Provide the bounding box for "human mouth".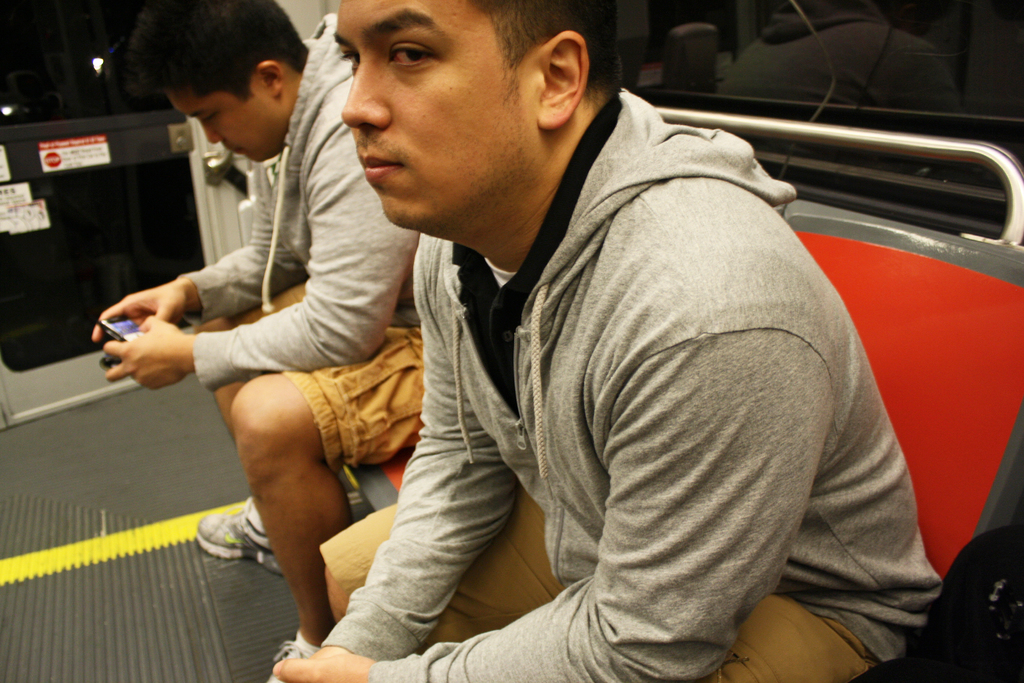
[358,154,405,181].
